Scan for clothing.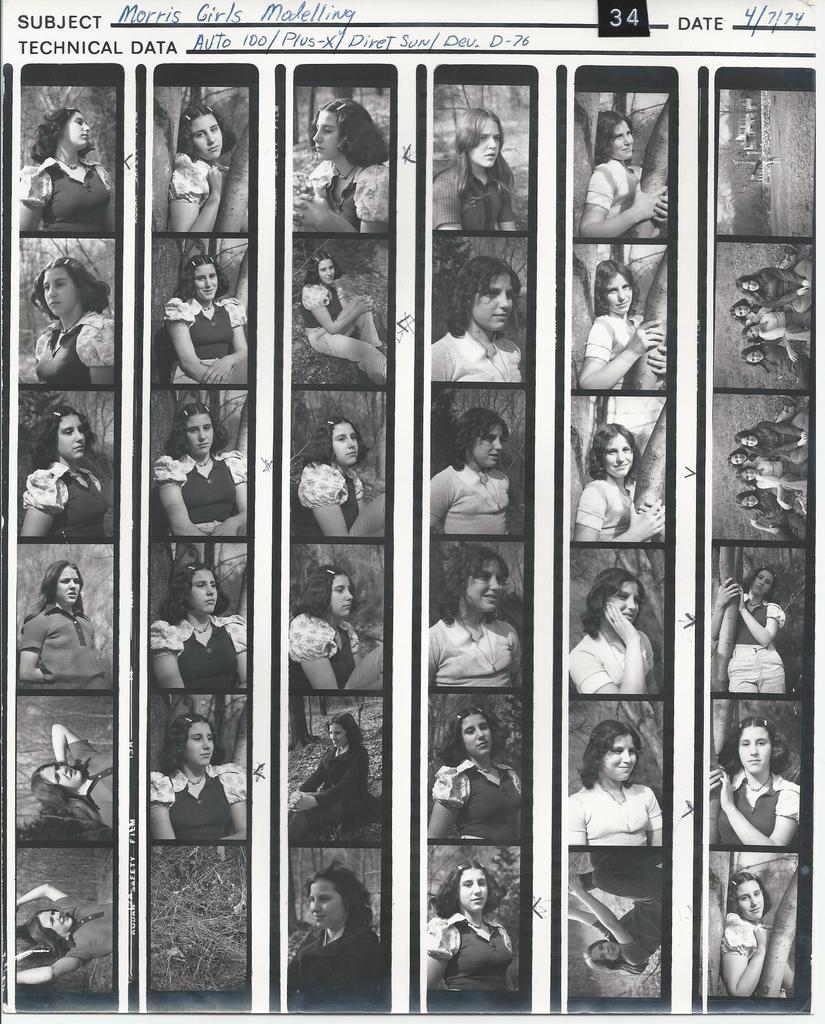
Scan result: crop(56, 735, 113, 836).
